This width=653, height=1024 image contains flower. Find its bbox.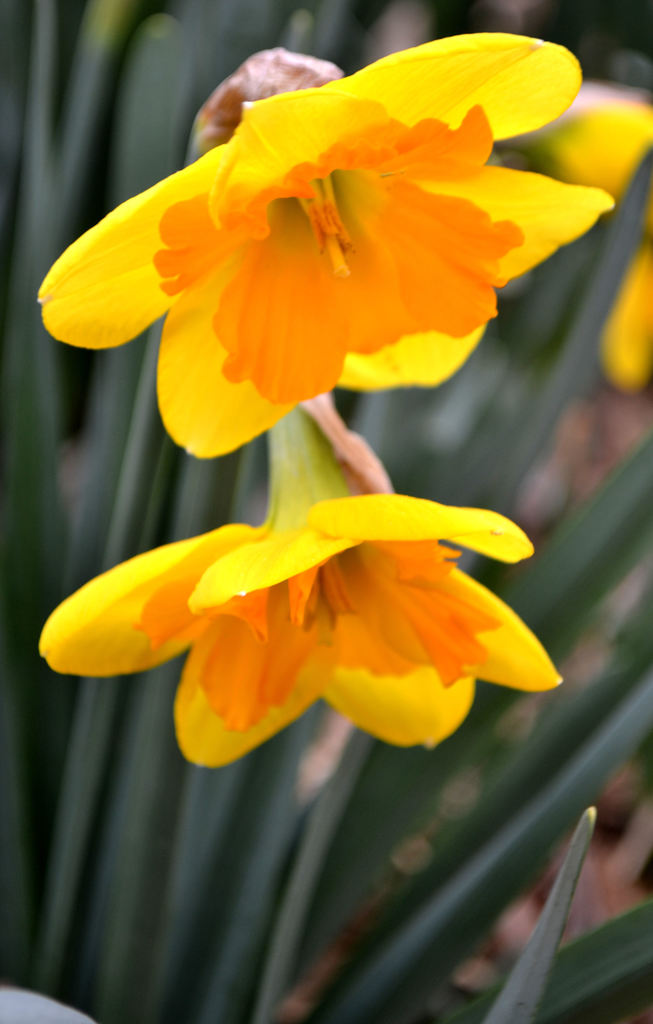
[510, 80, 652, 228].
